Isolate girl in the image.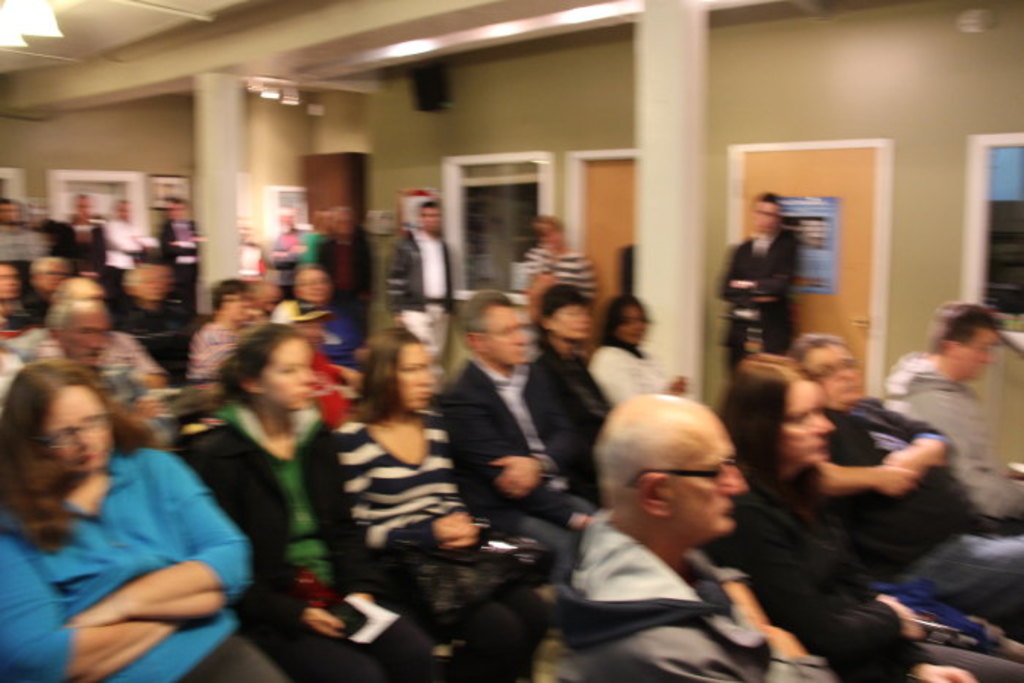
Isolated region: {"left": 693, "top": 350, "right": 1023, "bottom": 682}.
